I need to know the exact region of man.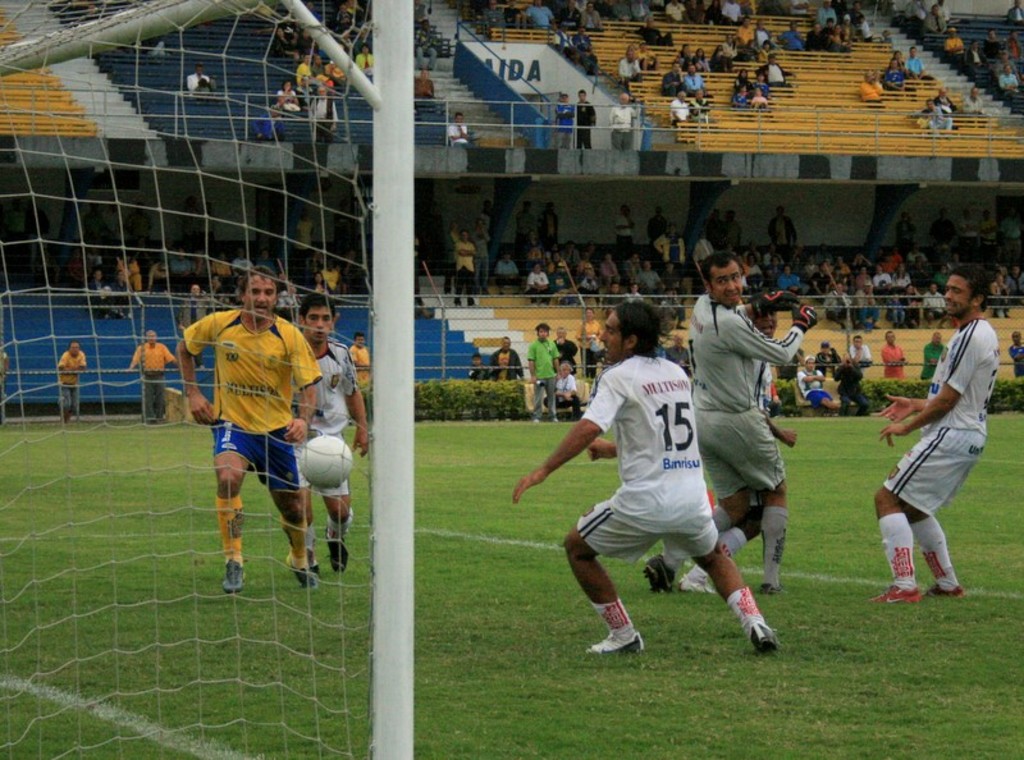
Region: Rect(1004, 28, 1023, 63).
